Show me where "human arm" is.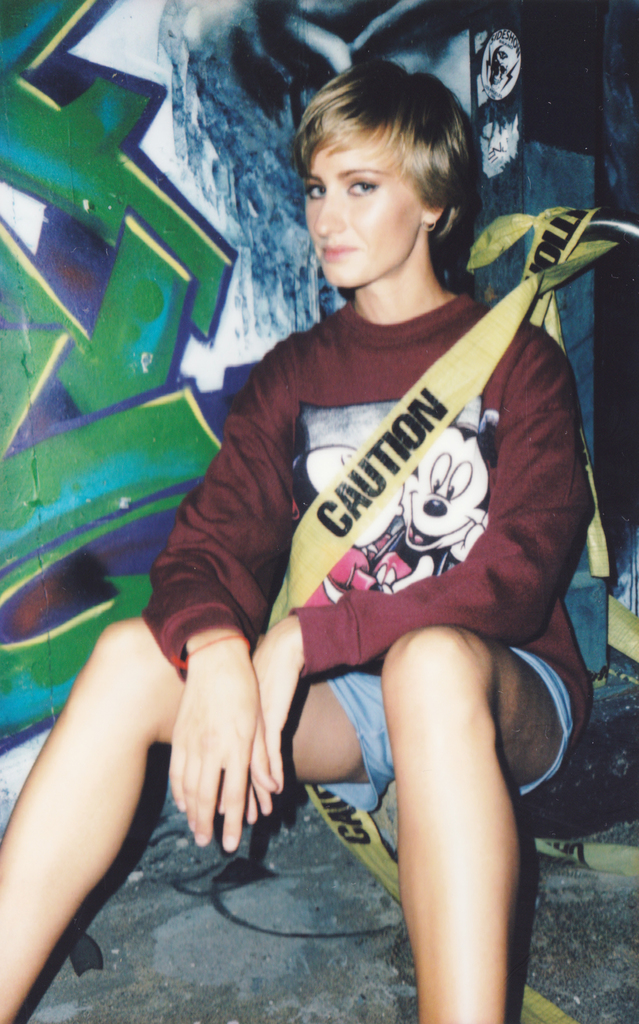
"human arm" is at [left=212, top=326, right=595, bottom=829].
